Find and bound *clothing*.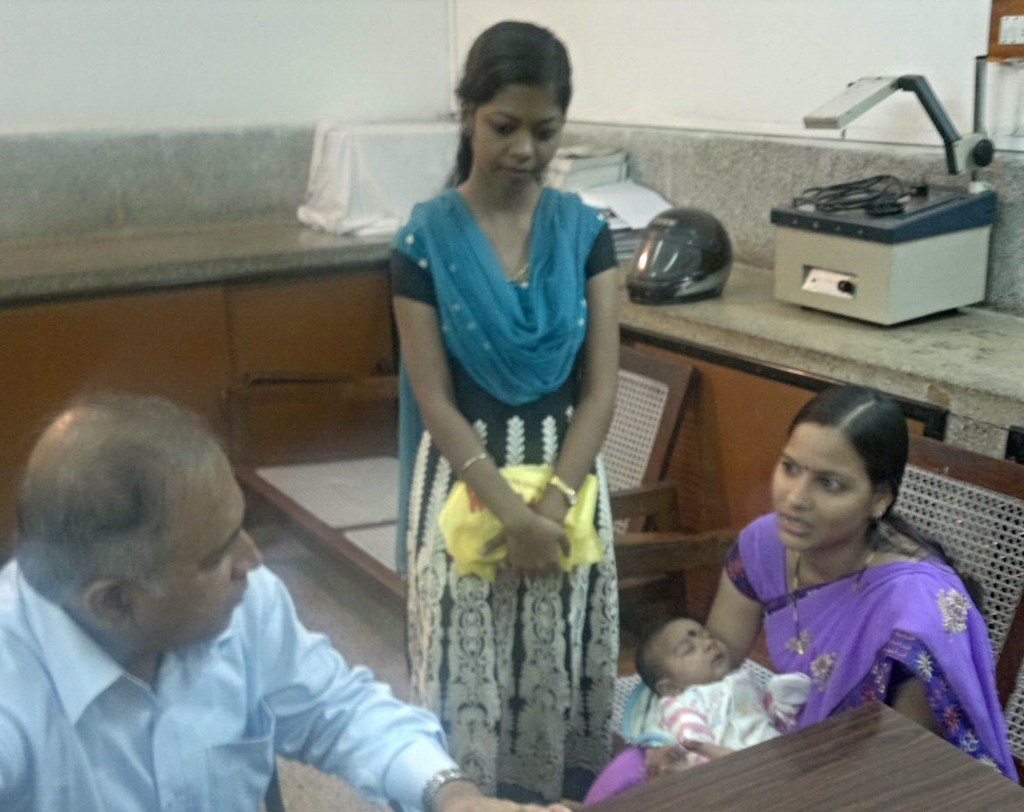
Bound: (x1=394, y1=182, x2=627, y2=811).
